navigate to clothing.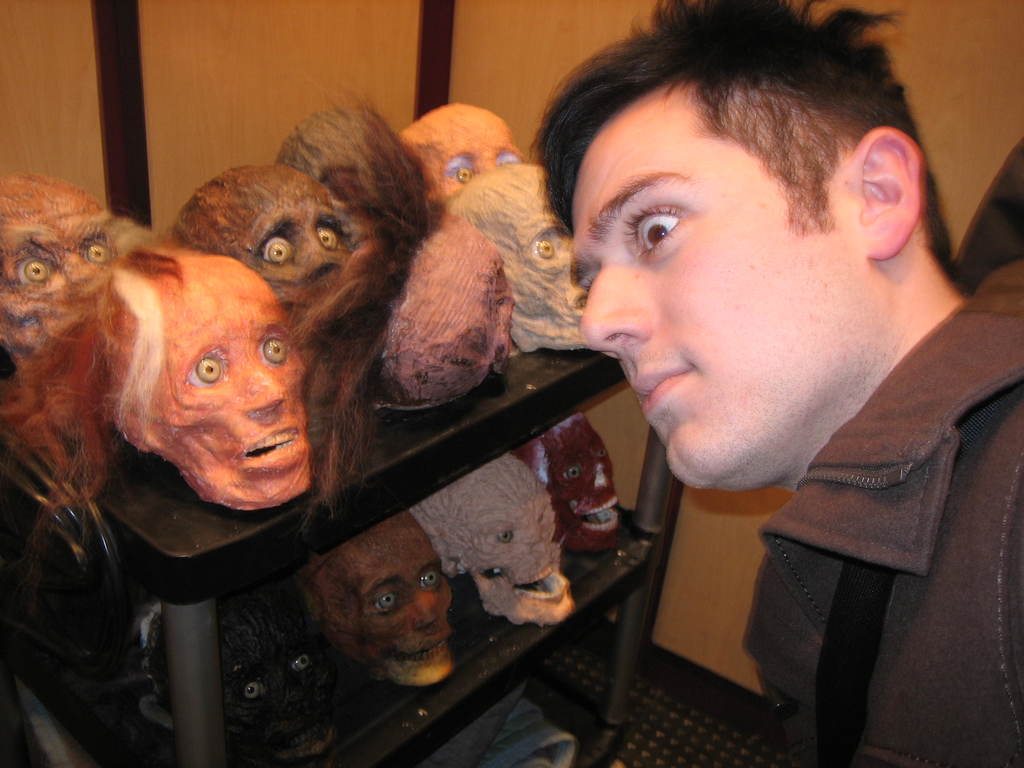
Navigation target: bbox(742, 129, 1023, 767).
